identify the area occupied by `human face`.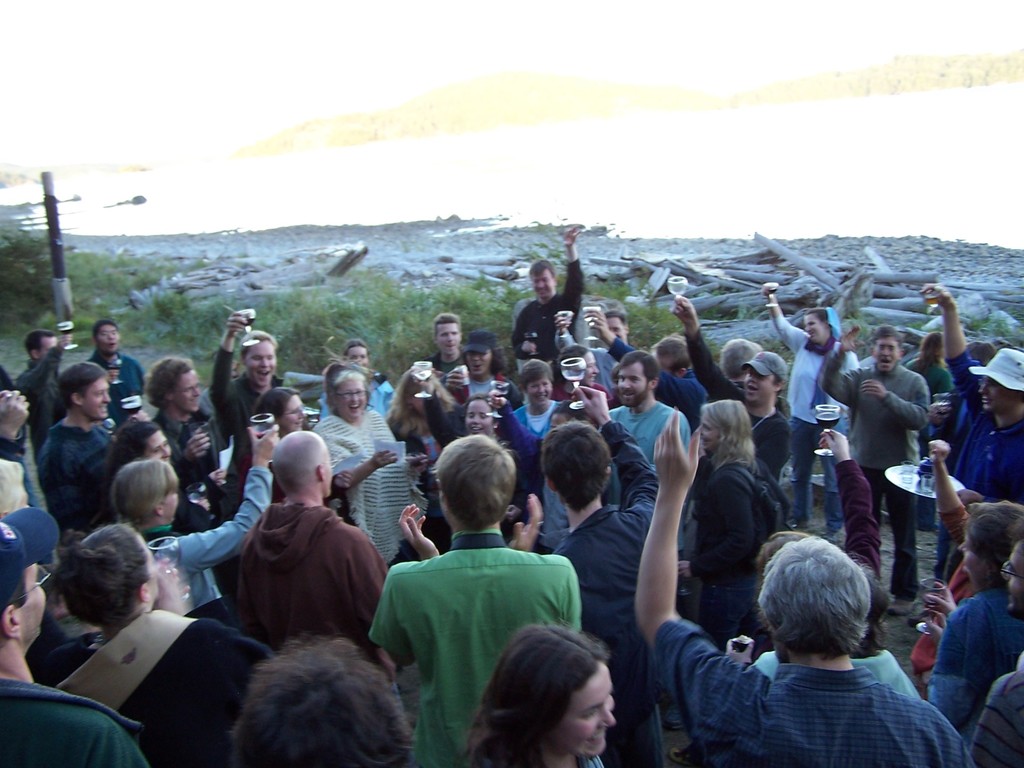
Area: rect(1008, 541, 1023, 606).
